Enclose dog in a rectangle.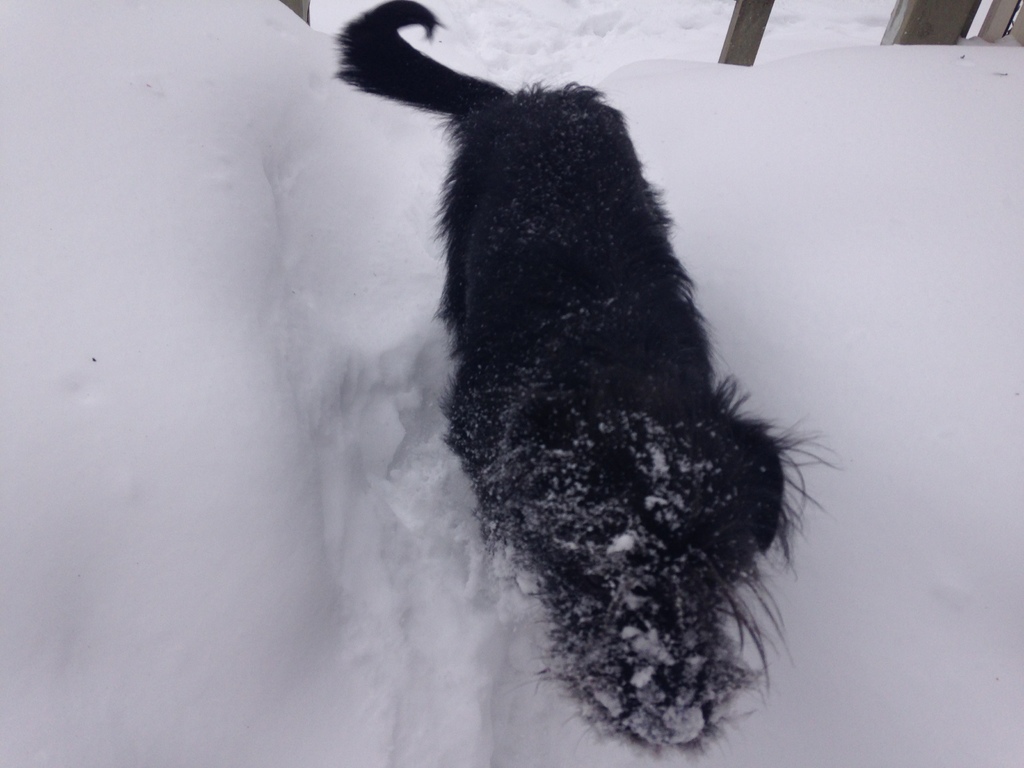
bbox(323, 0, 845, 750).
